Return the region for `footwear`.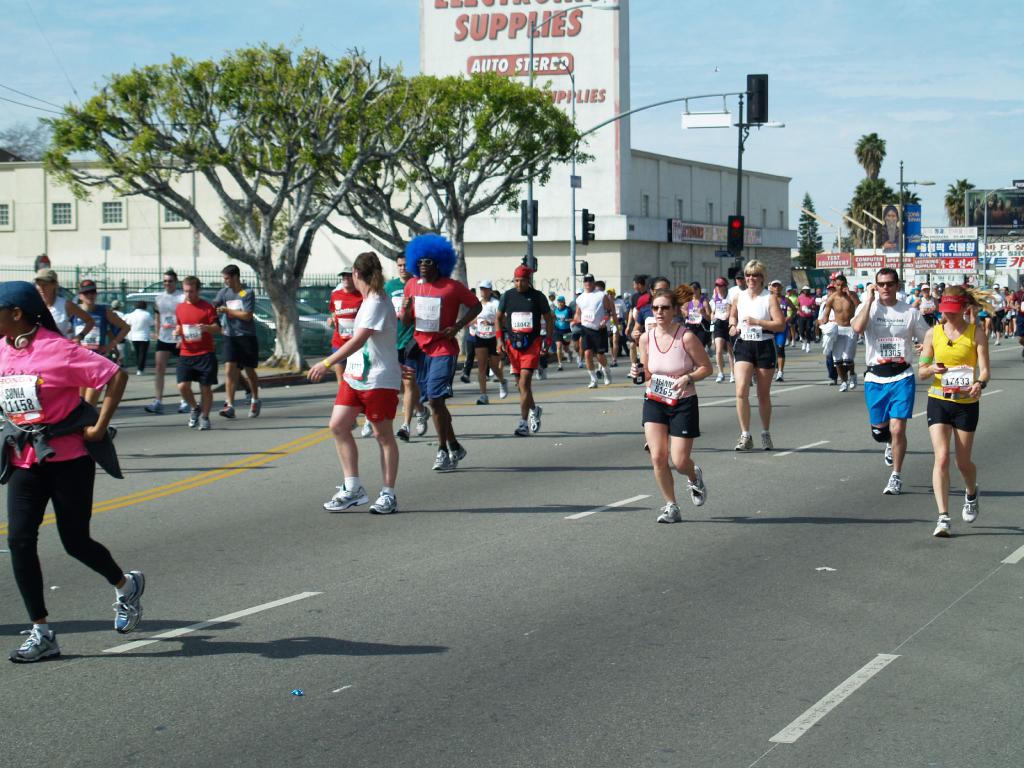
221:403:237:420.
